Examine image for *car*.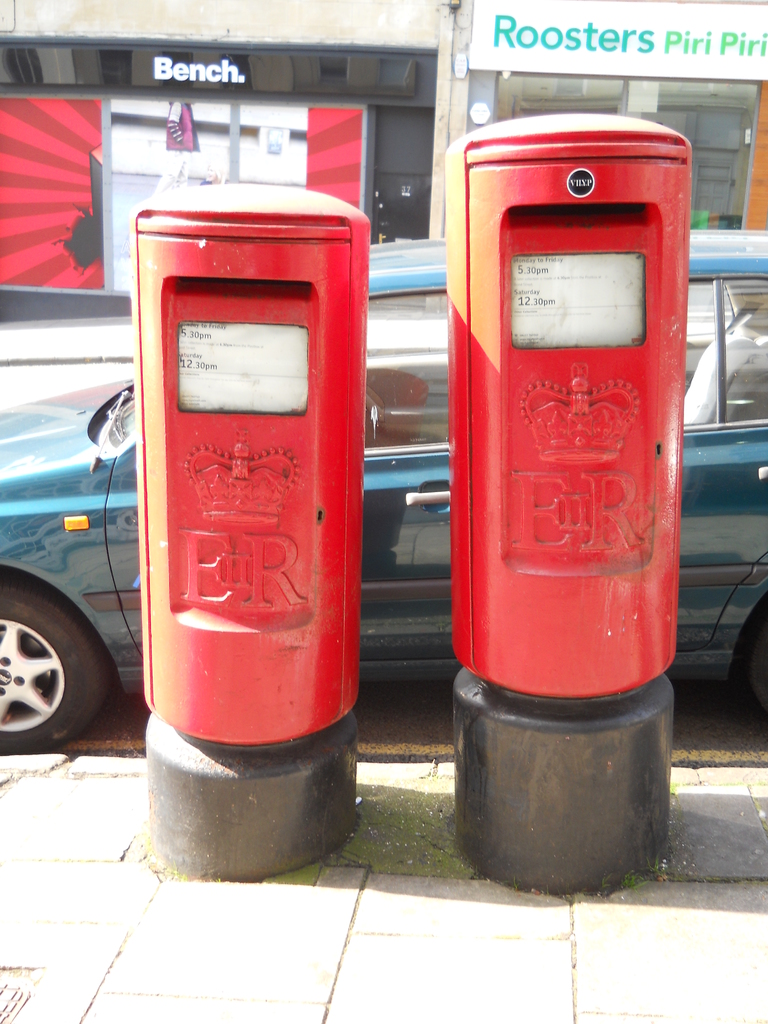
Examination result: rect(0, 230, 767, 756).
